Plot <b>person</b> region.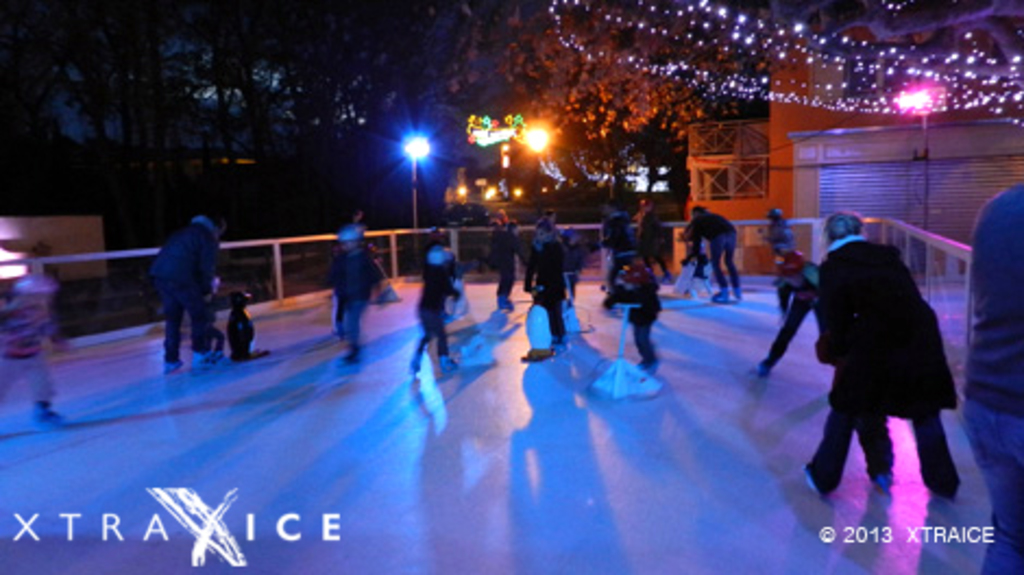
Plotted at detection(161, 216, 231, 381).
